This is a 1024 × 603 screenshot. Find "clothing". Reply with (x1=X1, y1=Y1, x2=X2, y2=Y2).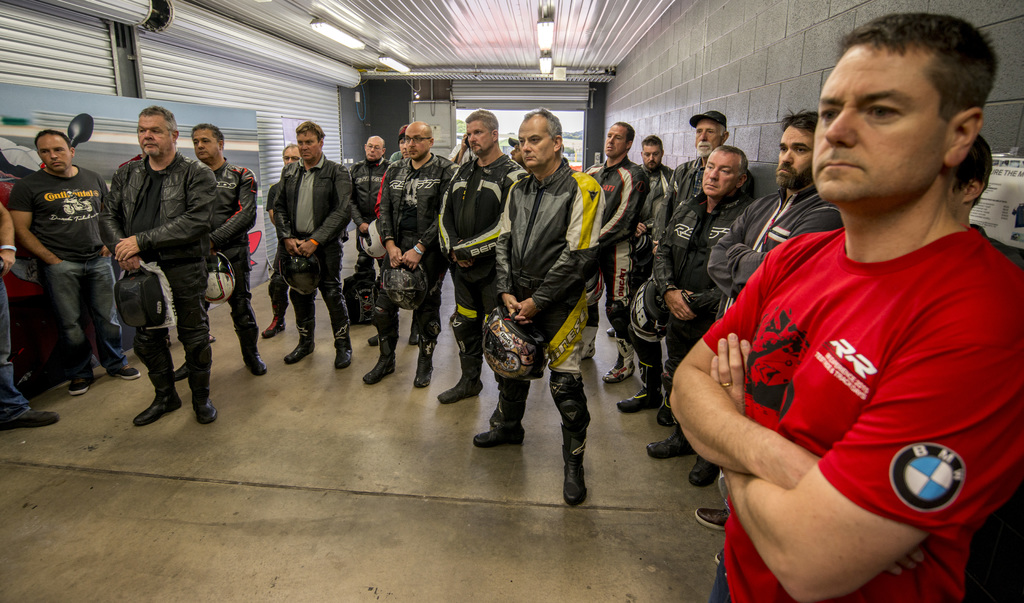
(x1=692, y1=176, x2=989, y2=591).
